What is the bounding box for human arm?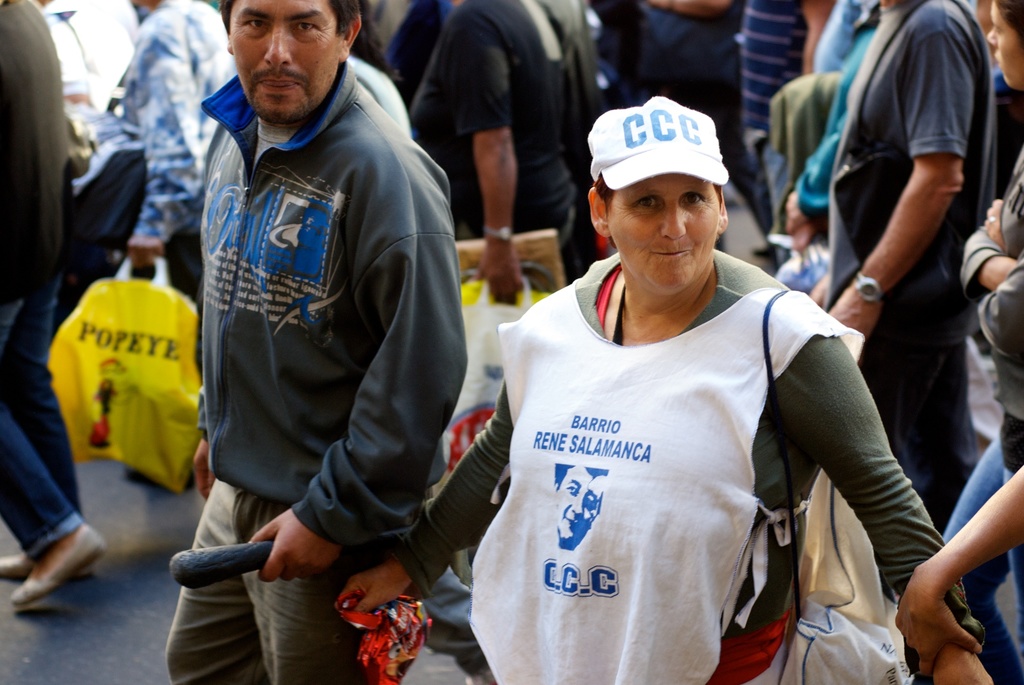
box(767, 317, 984, 684).
